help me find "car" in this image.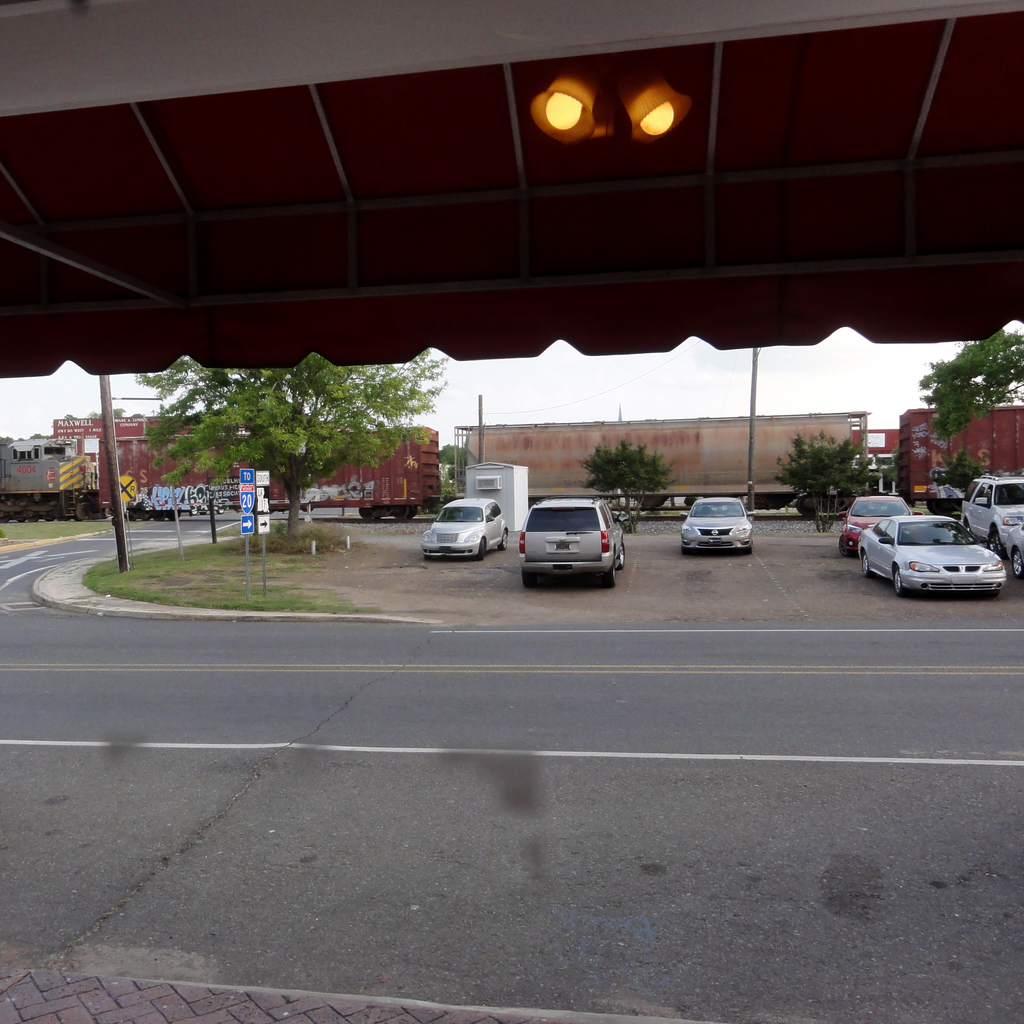
Found it: x1=963 y1=476 x2=1023 y2=576.
